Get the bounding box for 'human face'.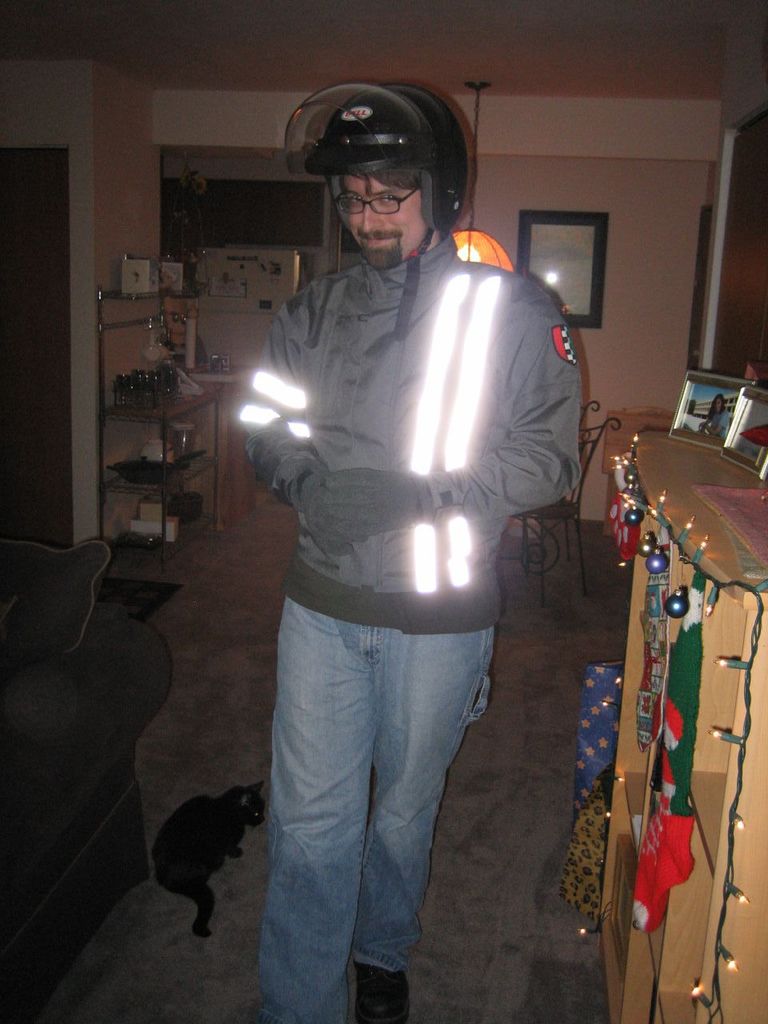
left=331, top=171, right=425, bottom=268.
